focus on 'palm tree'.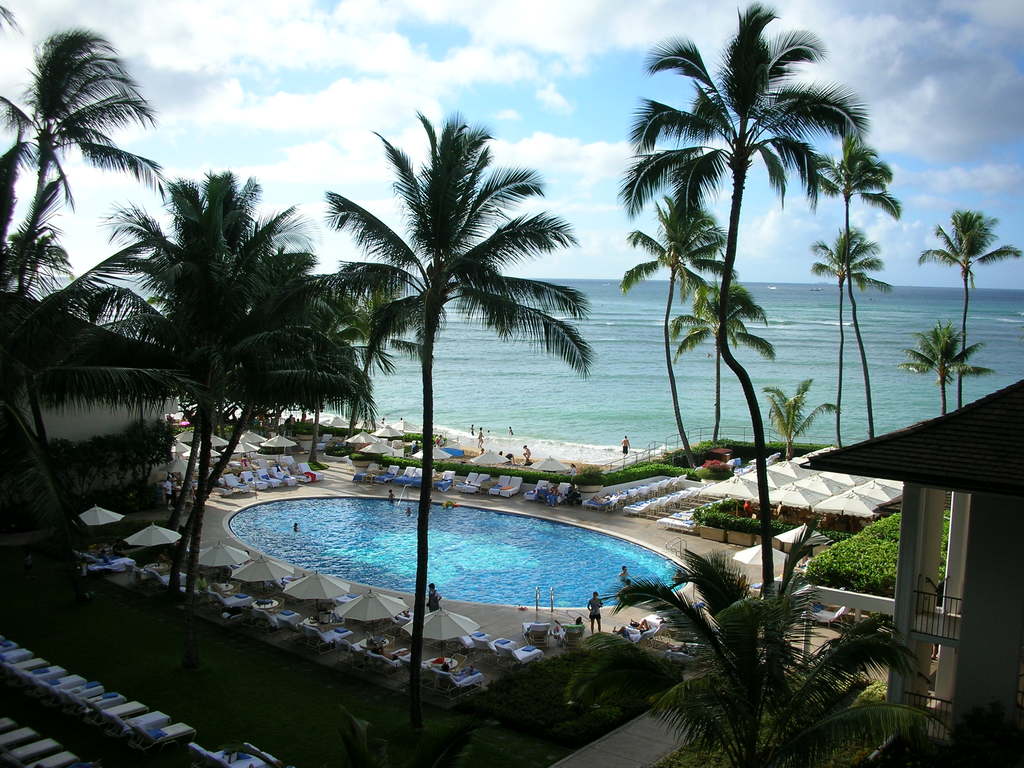
Focused at x1=352, y1=115, x2=550, y2=692.
